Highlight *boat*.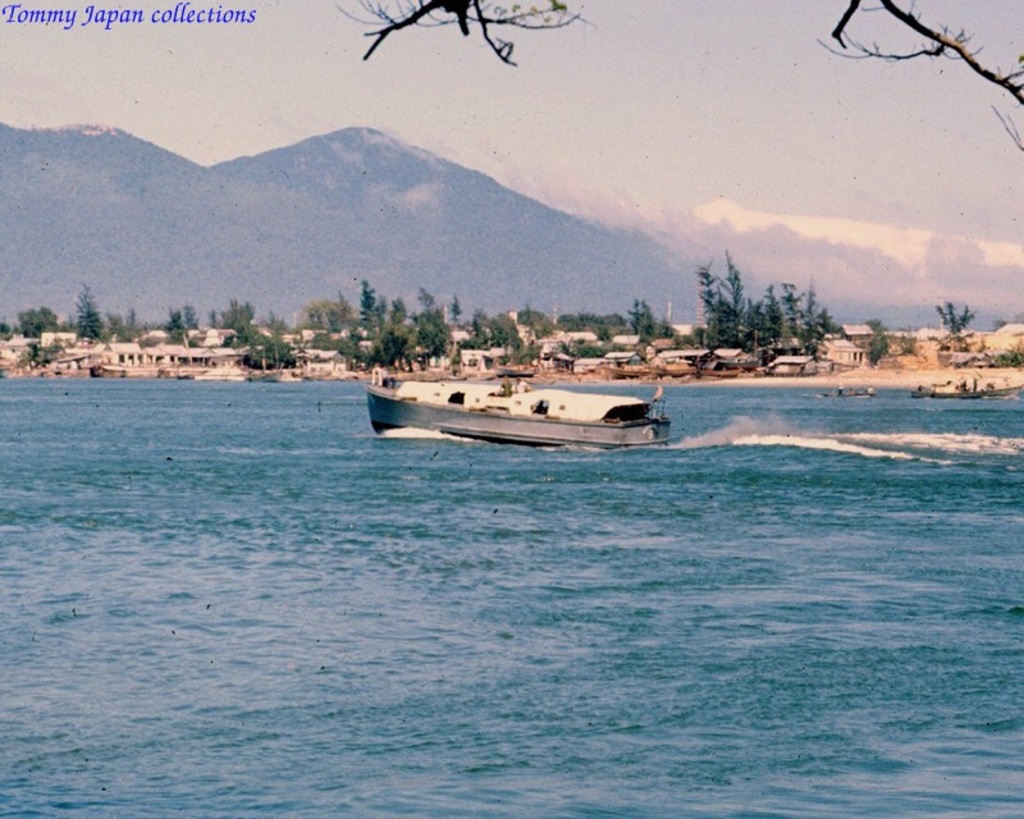
Highlighted region: {"x1": 823, "y1": 390, "x2": 881, "y2": 398}.
